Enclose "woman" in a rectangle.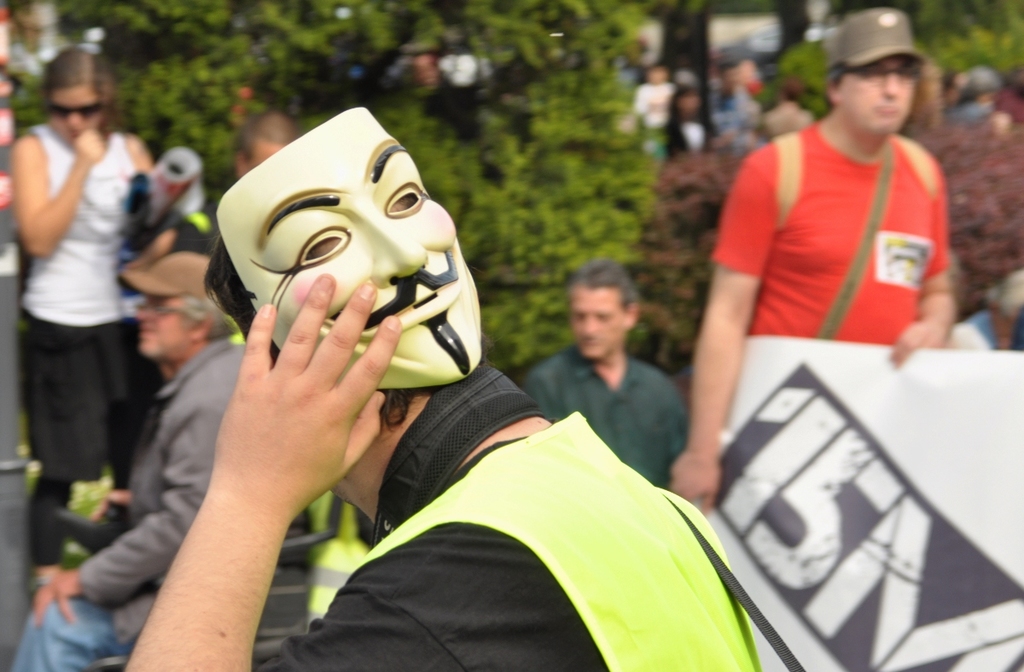
pyautogui.locateOnScreen(6, 58, 188, 590).
